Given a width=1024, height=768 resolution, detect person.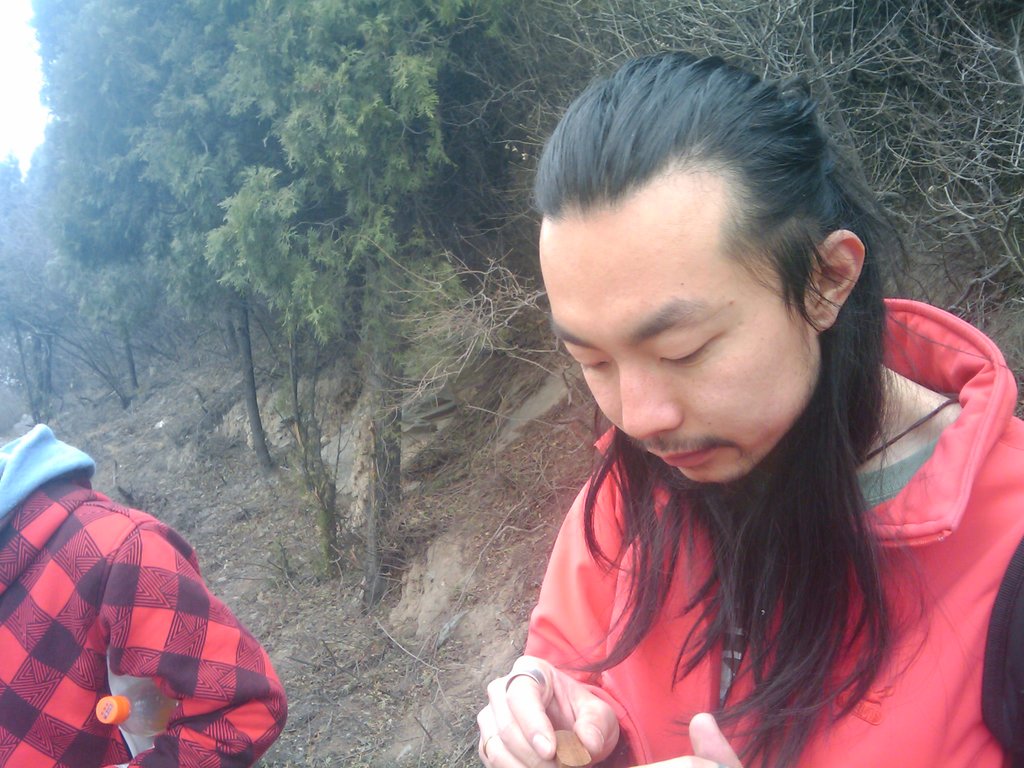
bbox=[0, 384, 289, 767].
